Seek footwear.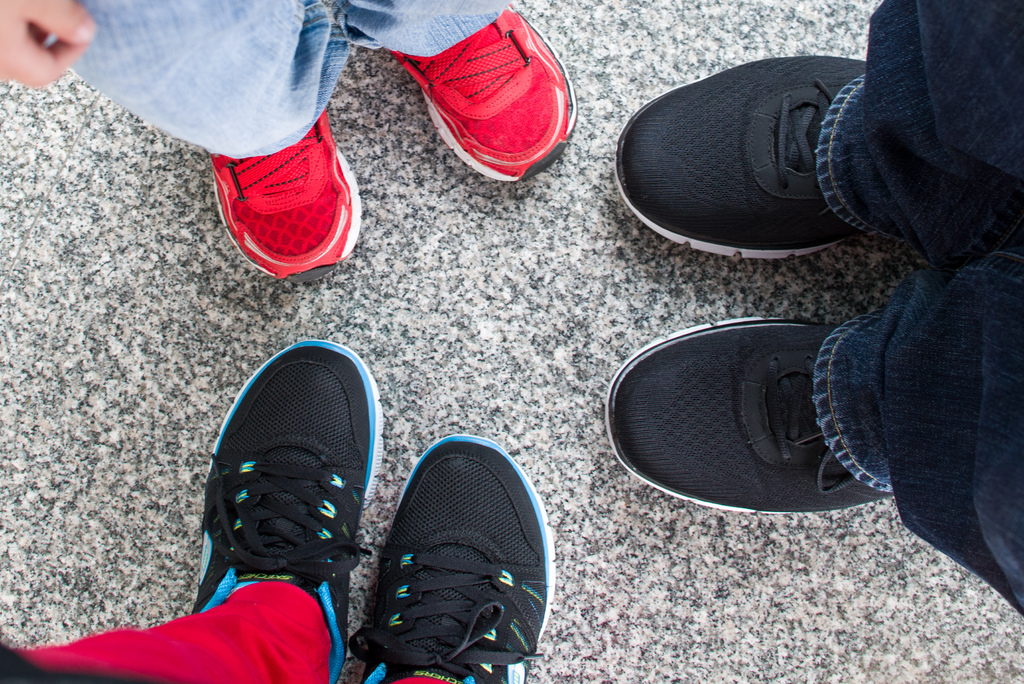
[206,97,372,284].
